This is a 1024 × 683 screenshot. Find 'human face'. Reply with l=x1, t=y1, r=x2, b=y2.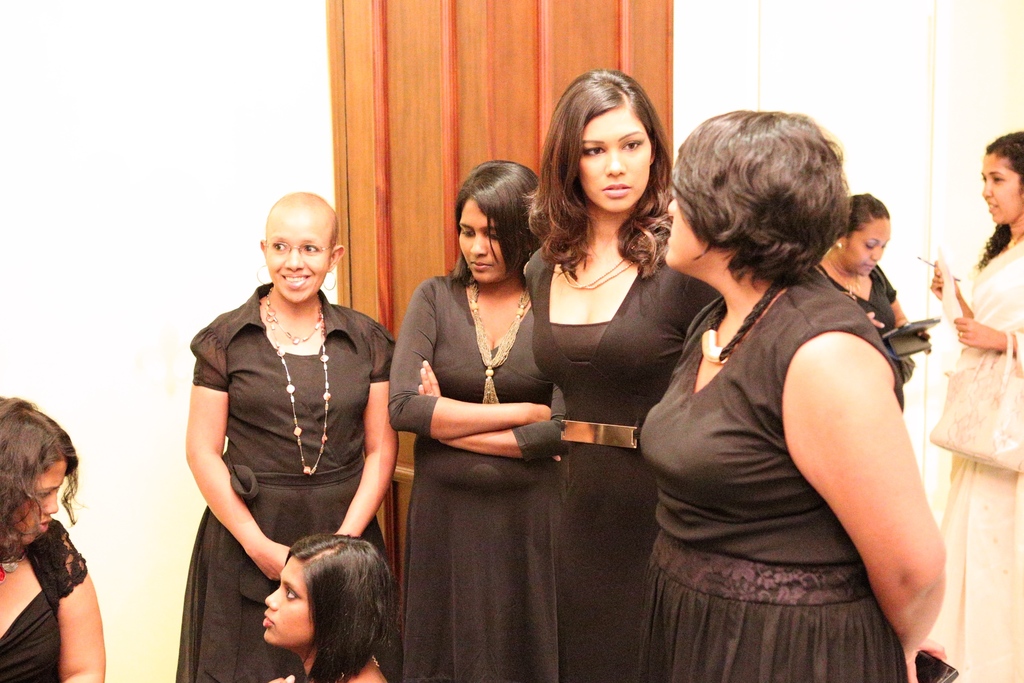
l=979, t=150, r=1023, b=218.
